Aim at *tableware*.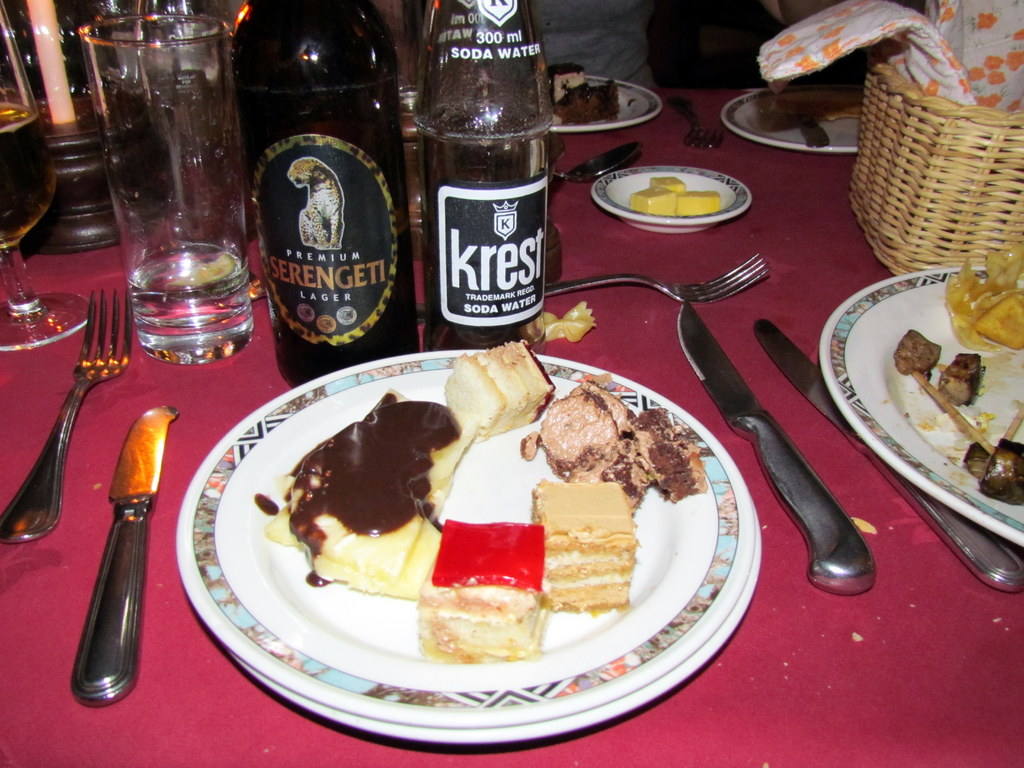
Aimed at left=721, top=88, right=862, bottom=157.
